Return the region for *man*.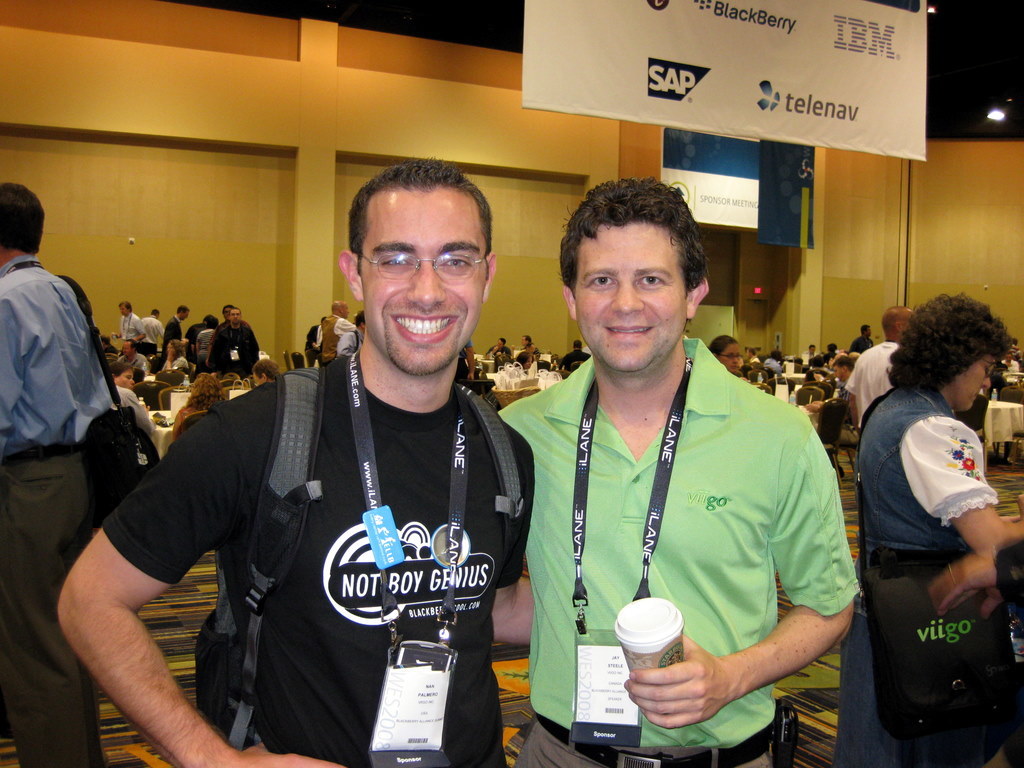
x1=504, y1=201, x2=857, y2=738.
